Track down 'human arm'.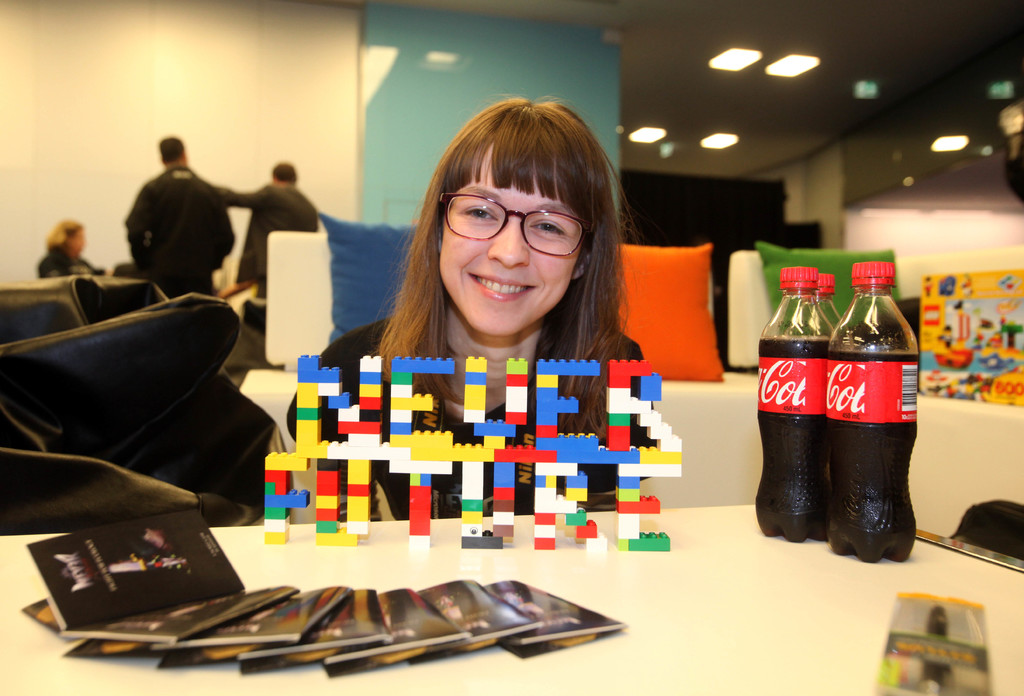
Tracked to (122, 184, 156, 271).
